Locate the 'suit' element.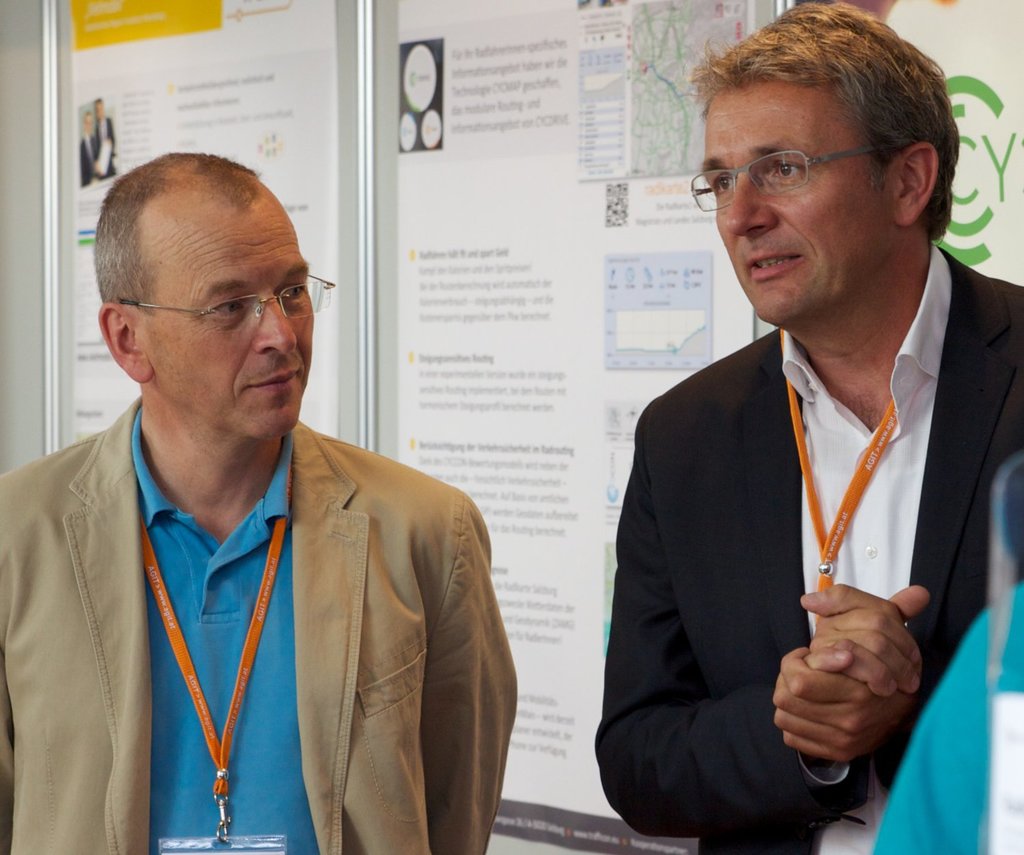
Element bbox: 588,255,1001,854.
